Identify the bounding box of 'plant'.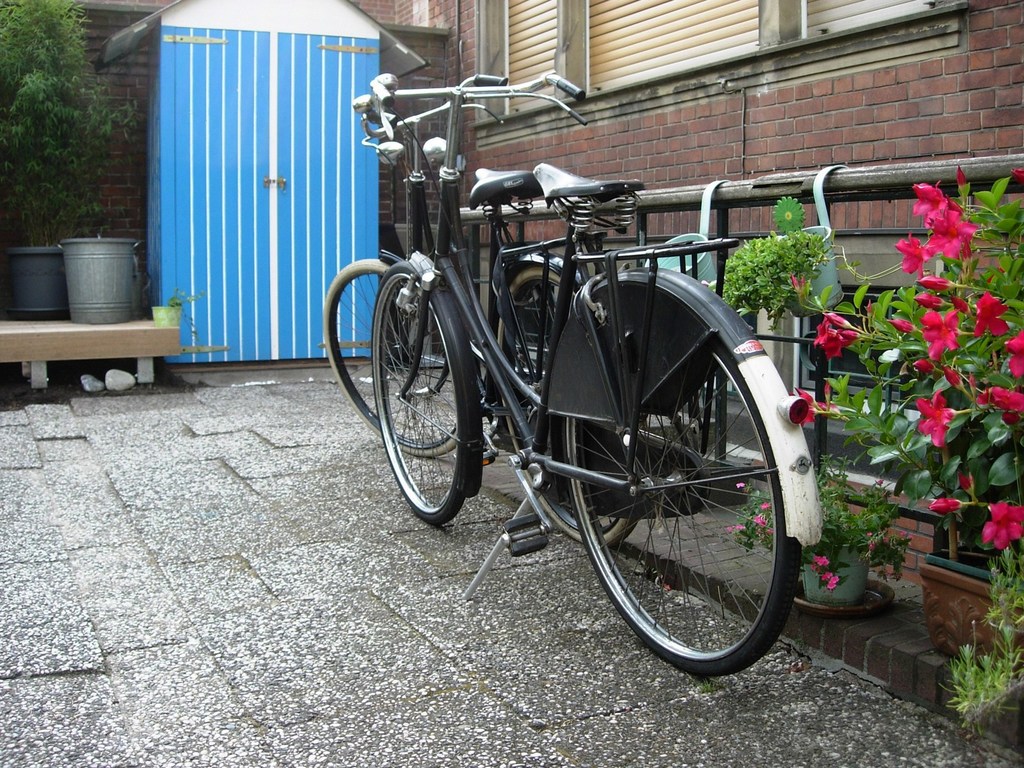
[left=701, top=222, right=836, bottom=336].
